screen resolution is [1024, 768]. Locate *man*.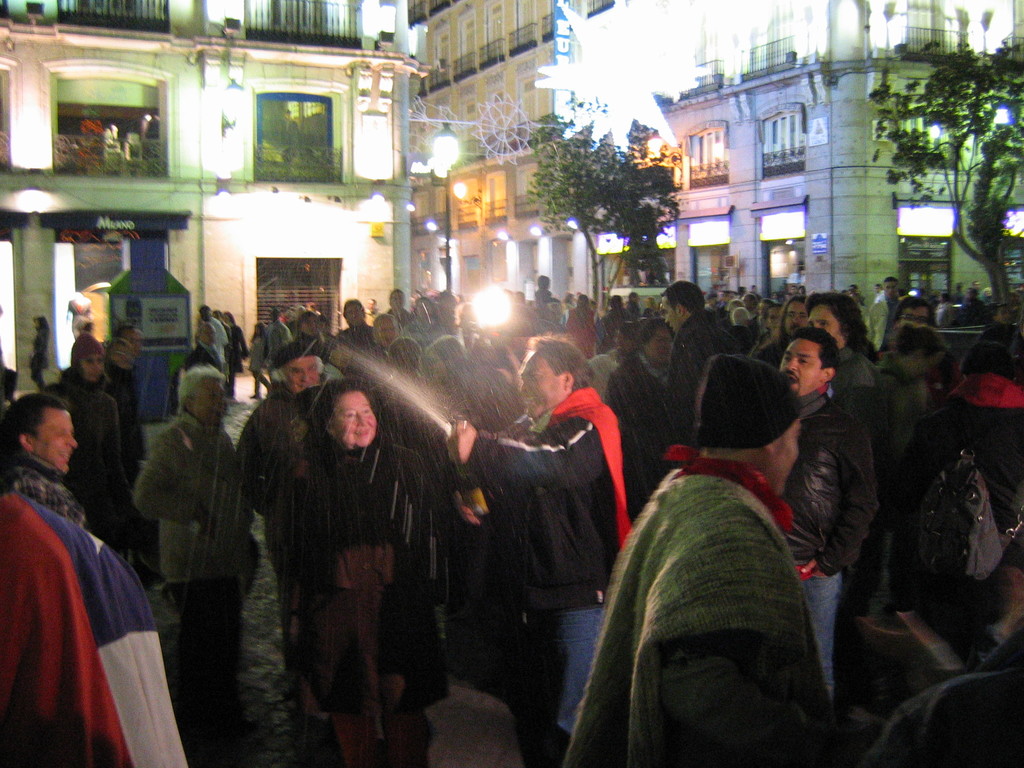
BBox(0, 395, 111, 700).
